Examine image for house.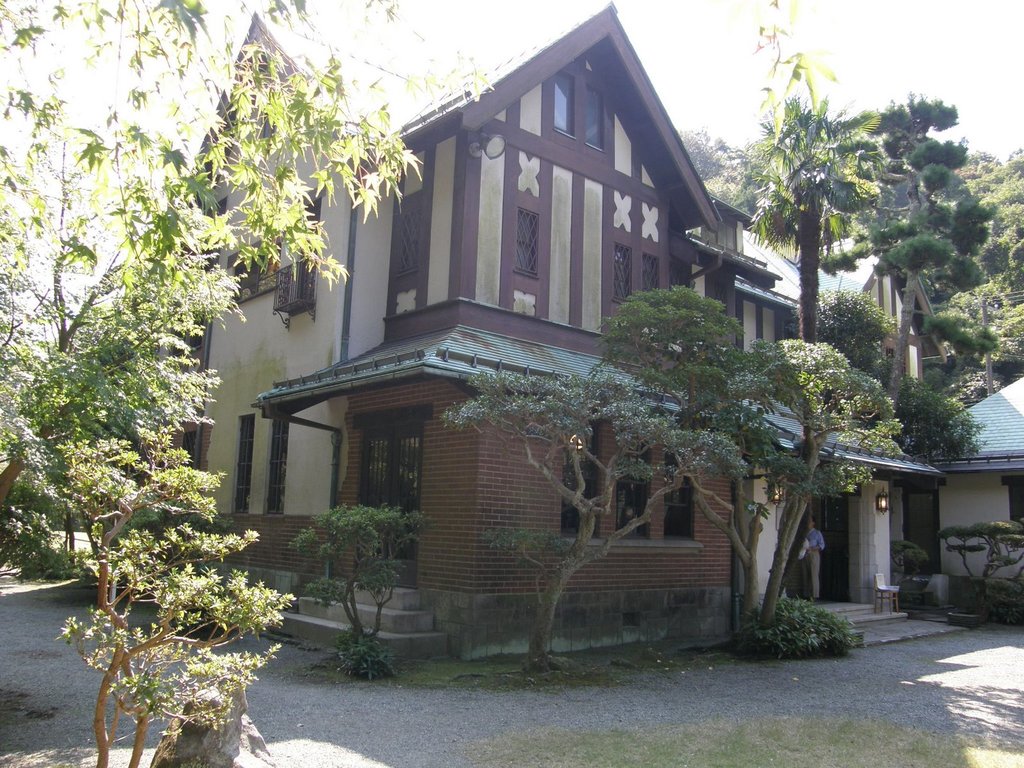
Examination result: region(157, 0, 938, 665).
